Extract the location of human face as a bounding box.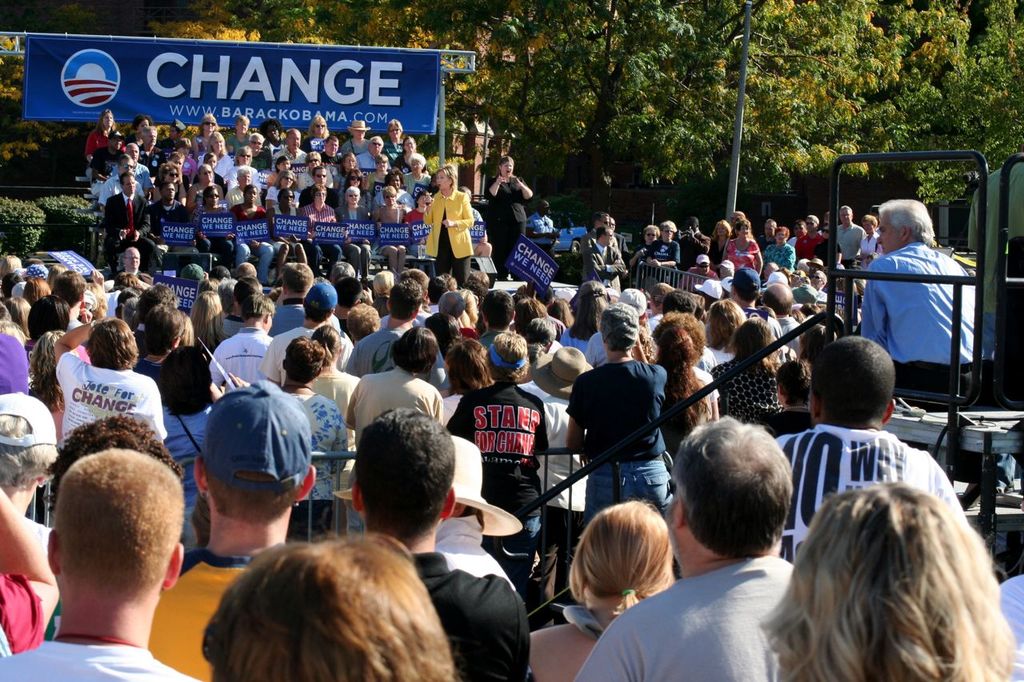
box=[166, 166, 179, 185].
